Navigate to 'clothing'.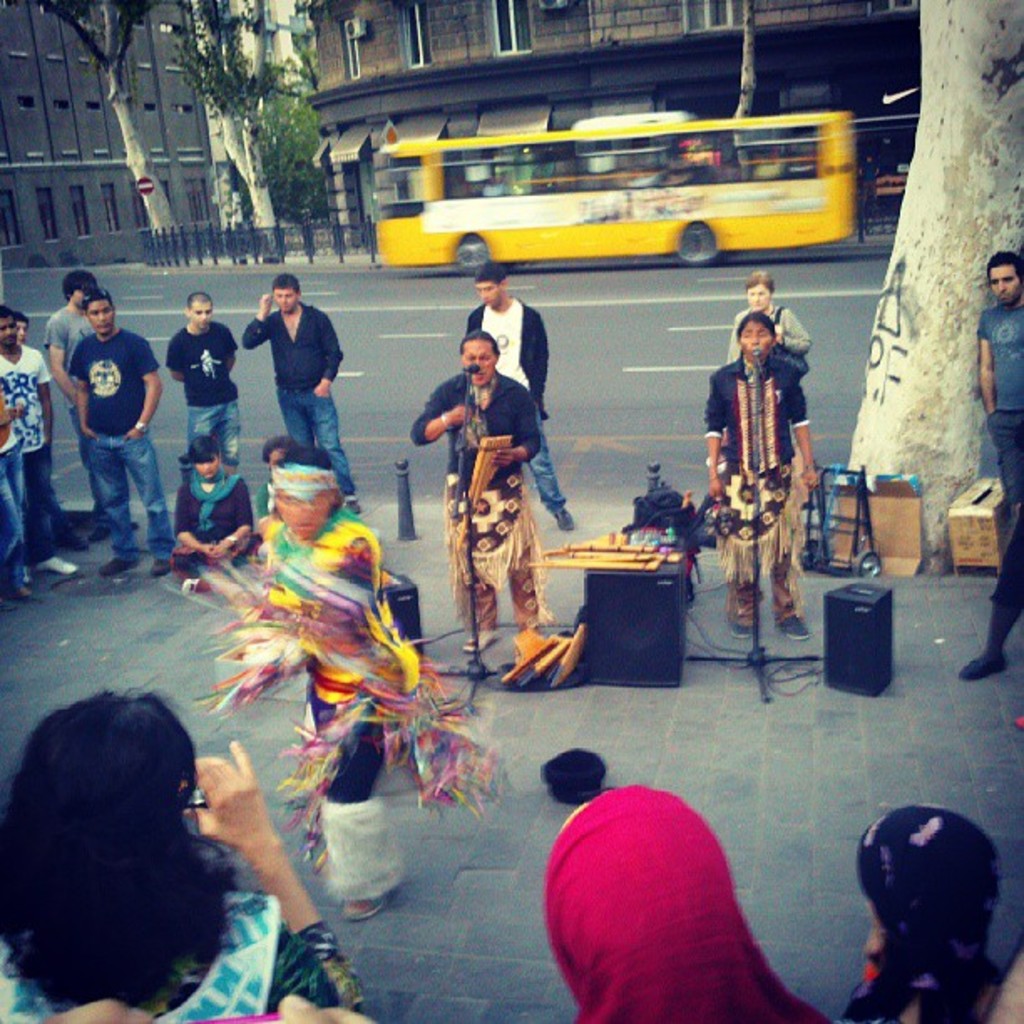
Navigation target: x1=0 y1=345 x2=47 y2=490.
